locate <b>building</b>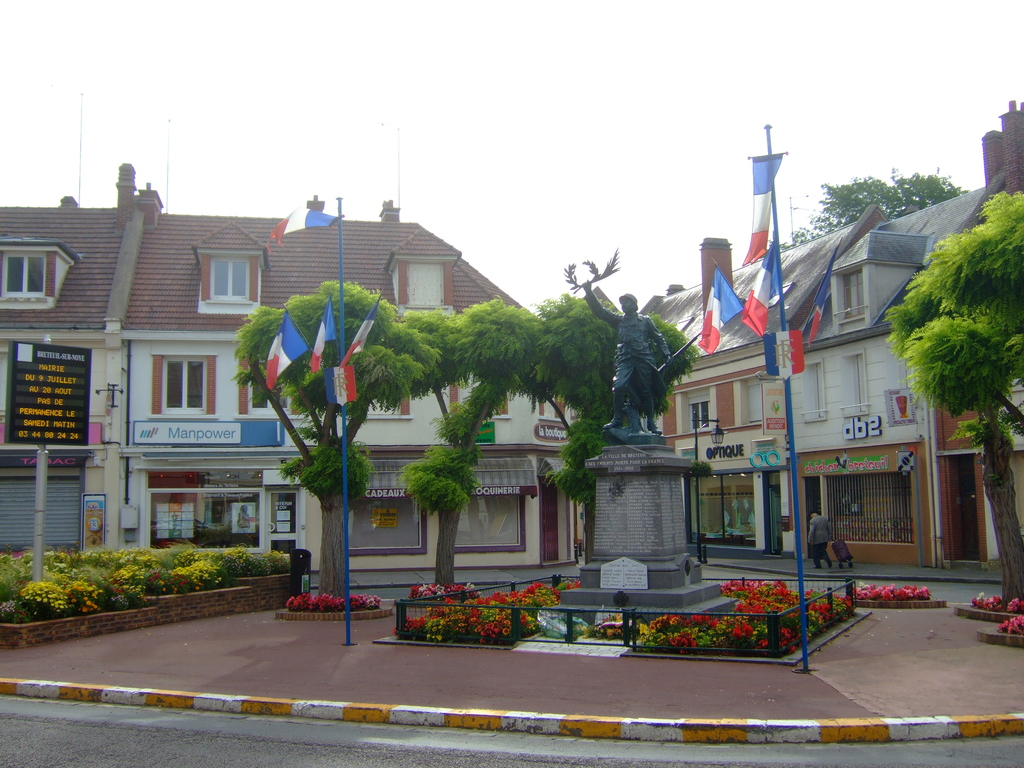
box=[635, 99, 1023, 573]
